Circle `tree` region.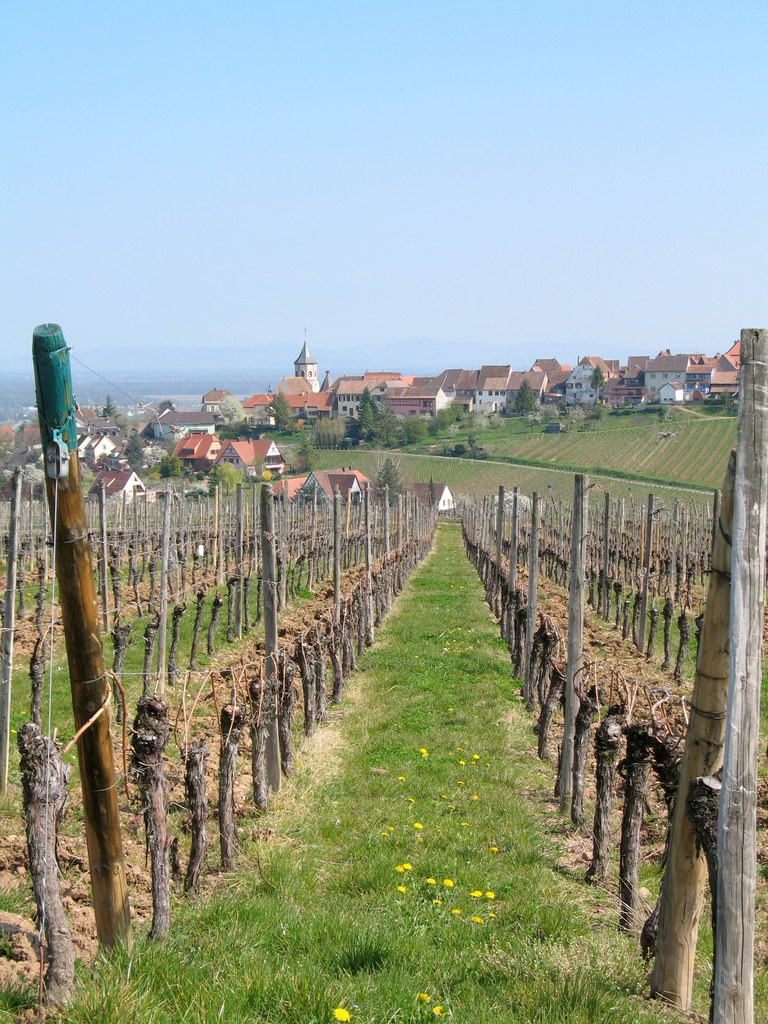
Region: select_region(352, 382, 373, 442).
